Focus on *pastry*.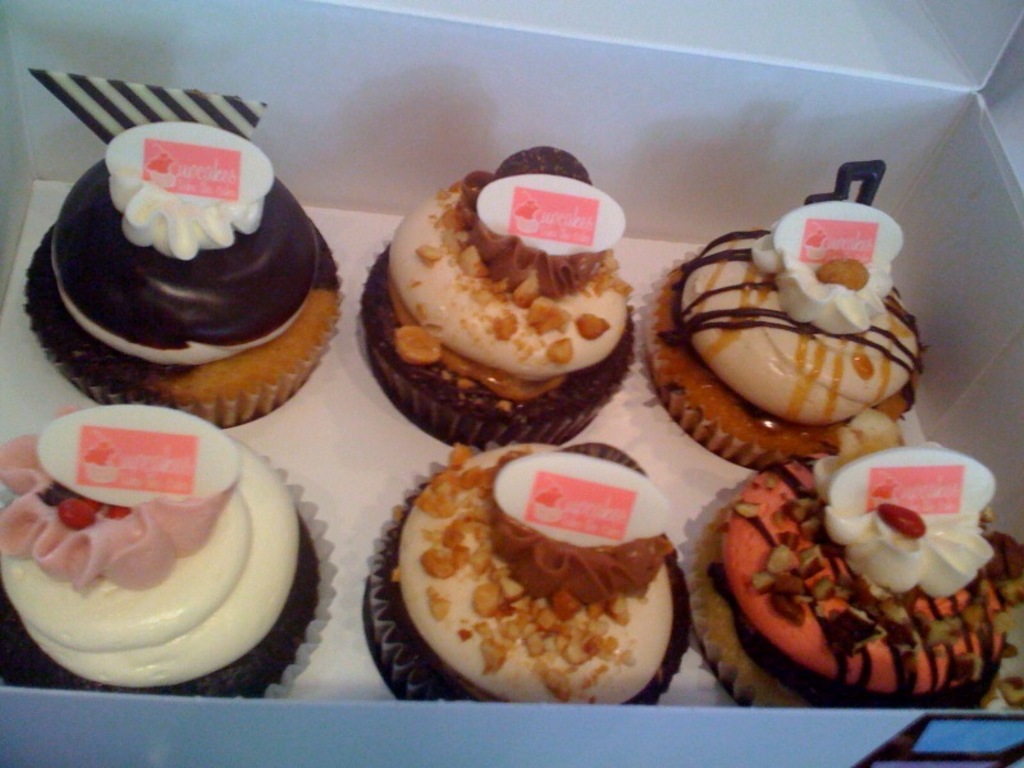
Focused at 640:197:902:471.
